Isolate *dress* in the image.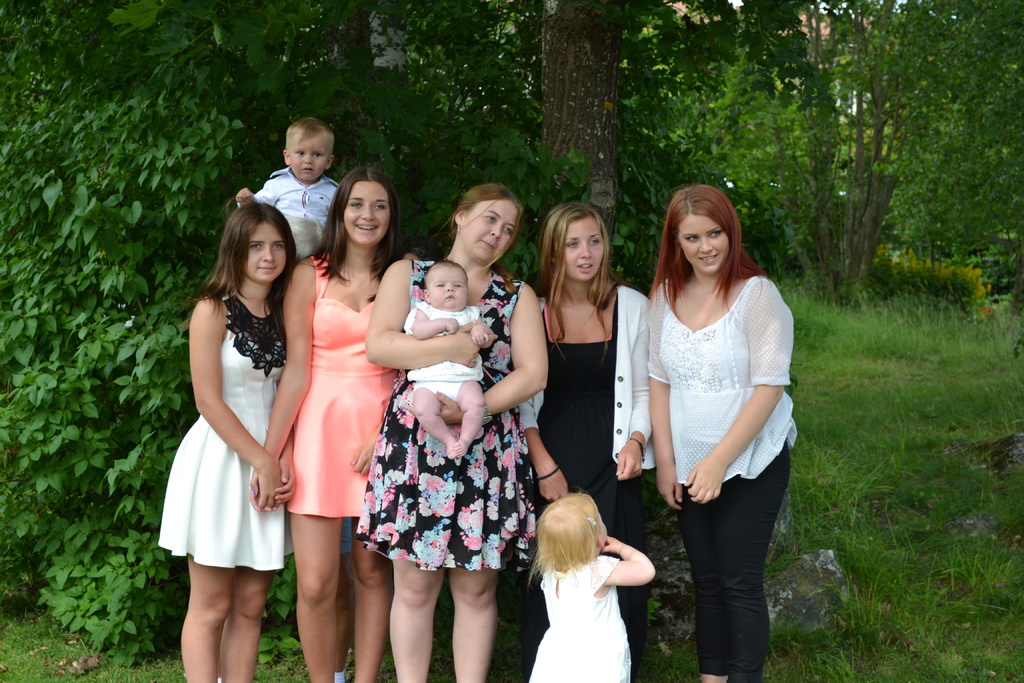
Isolated region: (x1=289, y1=256, x2=403, y2=514).
